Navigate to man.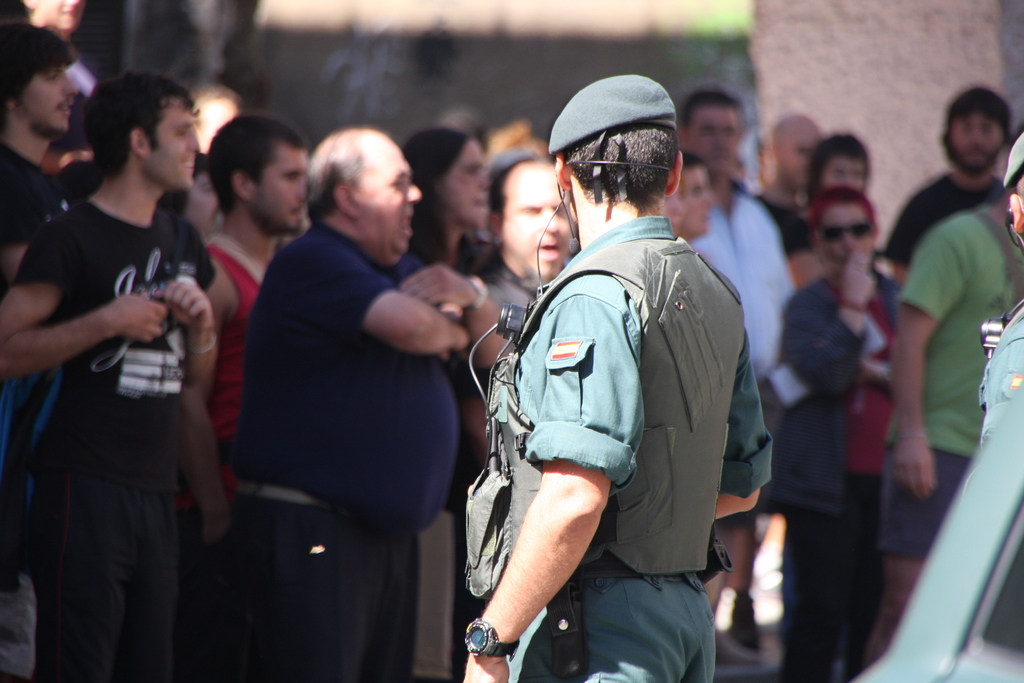
Navigation target: crop(199, 111, 309, 562).
